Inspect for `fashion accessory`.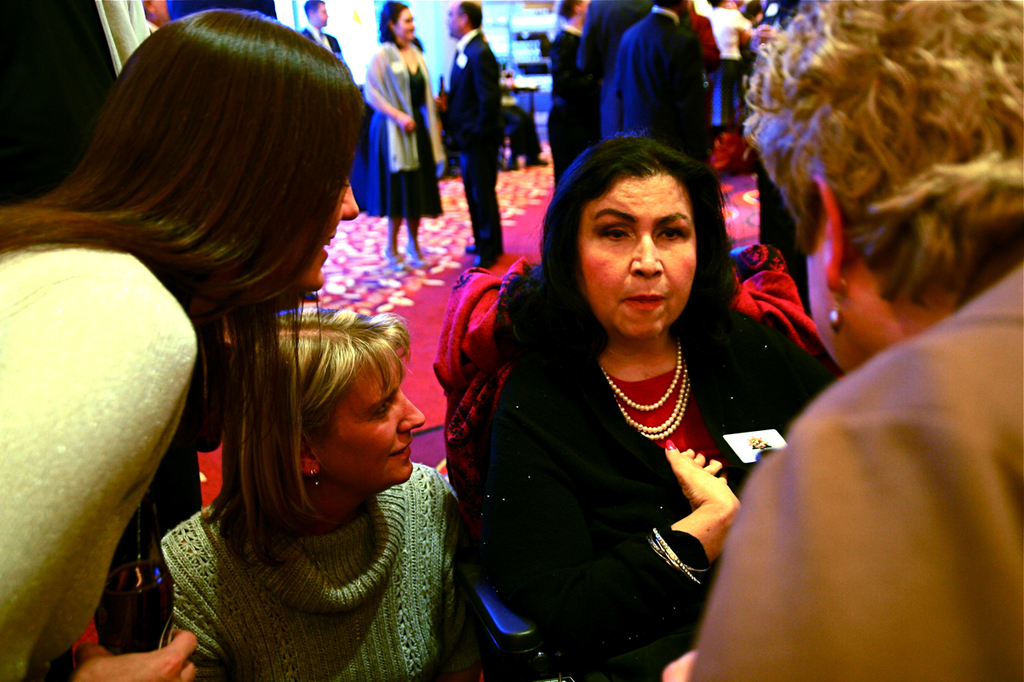
Inspection: 602 335 694 440.
